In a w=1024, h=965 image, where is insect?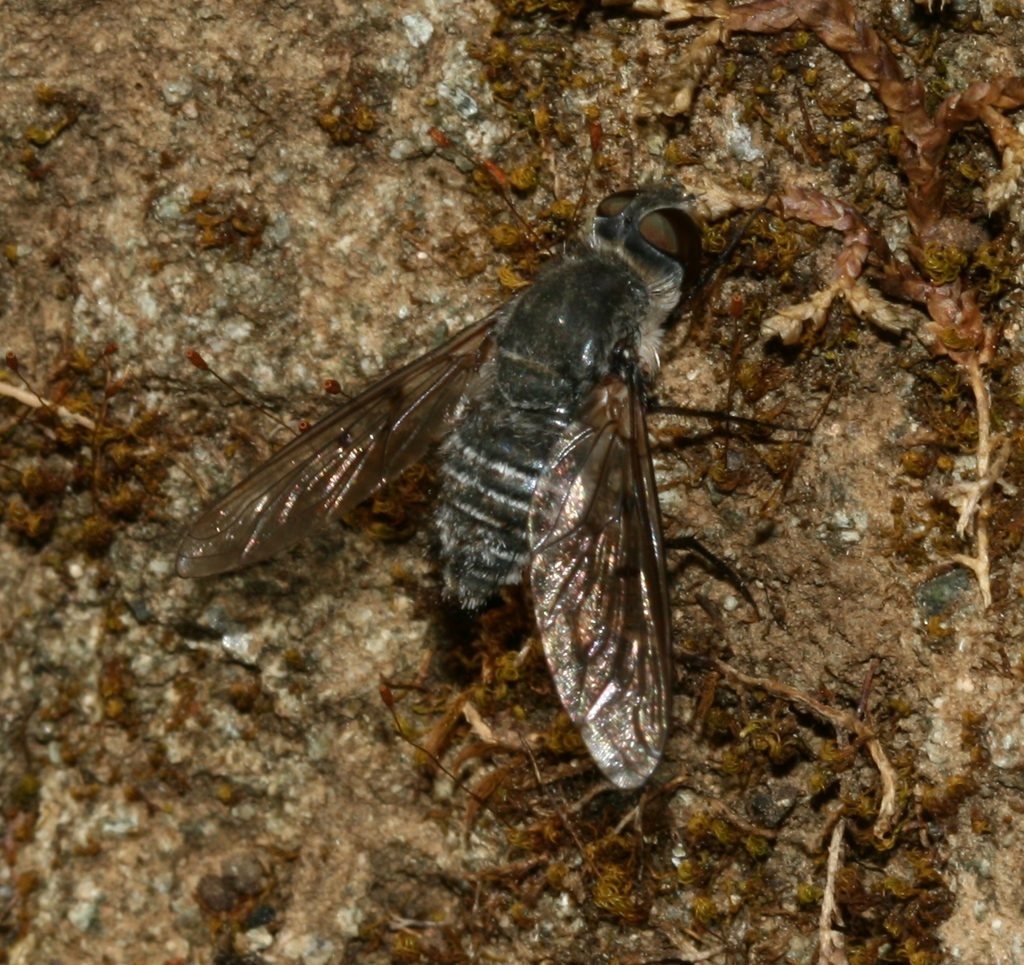
<box>162,177,829,803</box>.
